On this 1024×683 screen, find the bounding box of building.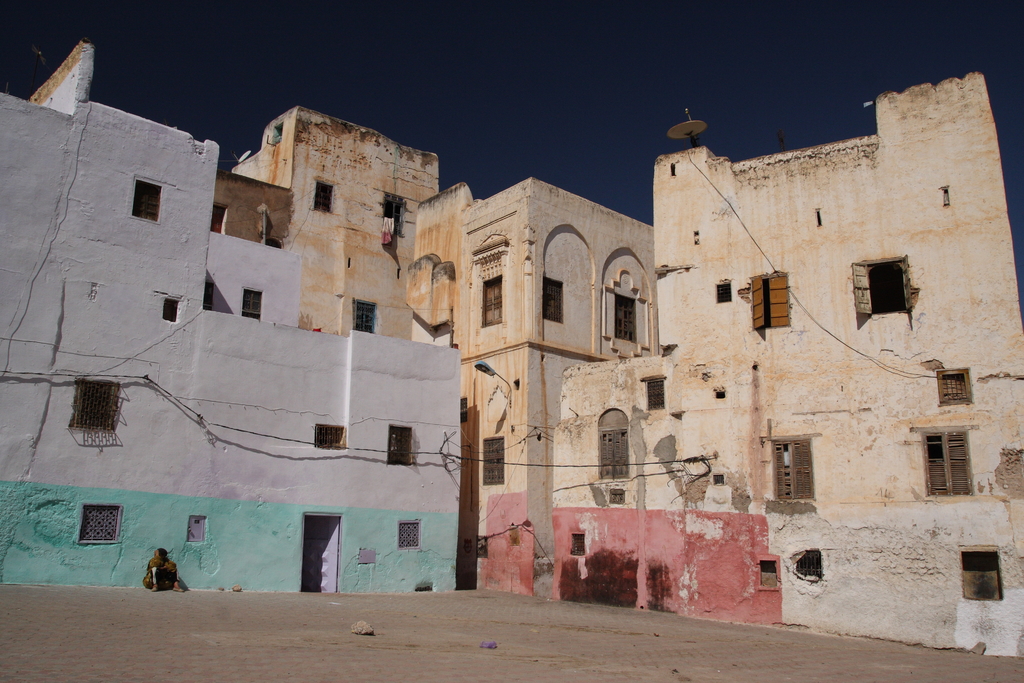
Bounding box: 404/181/653/596.
